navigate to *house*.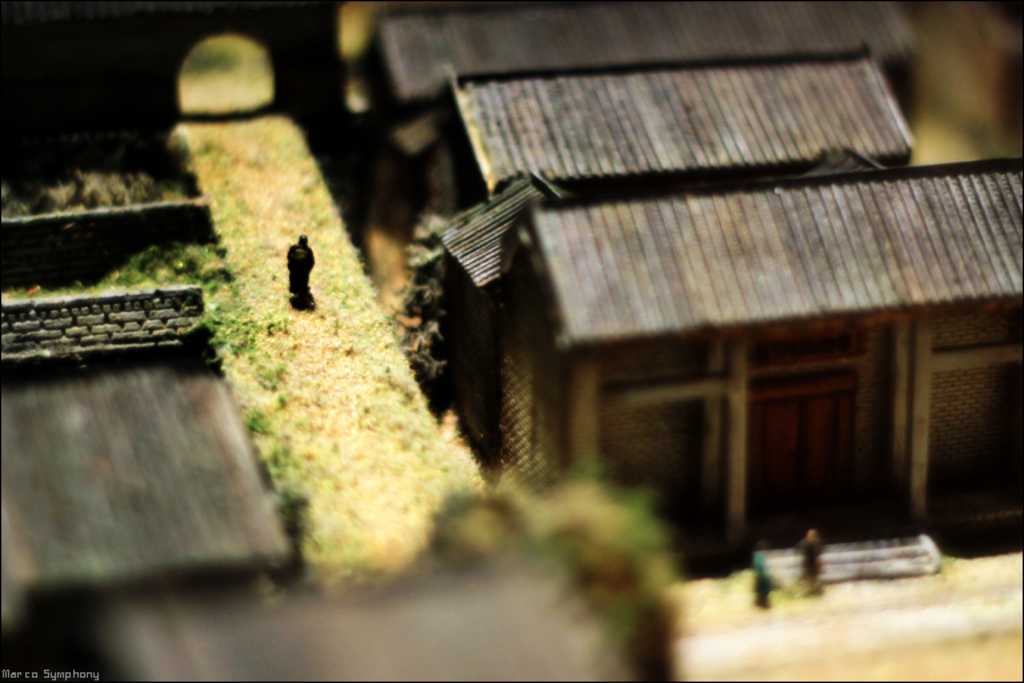
Navigation target: 105/563/643/682.
